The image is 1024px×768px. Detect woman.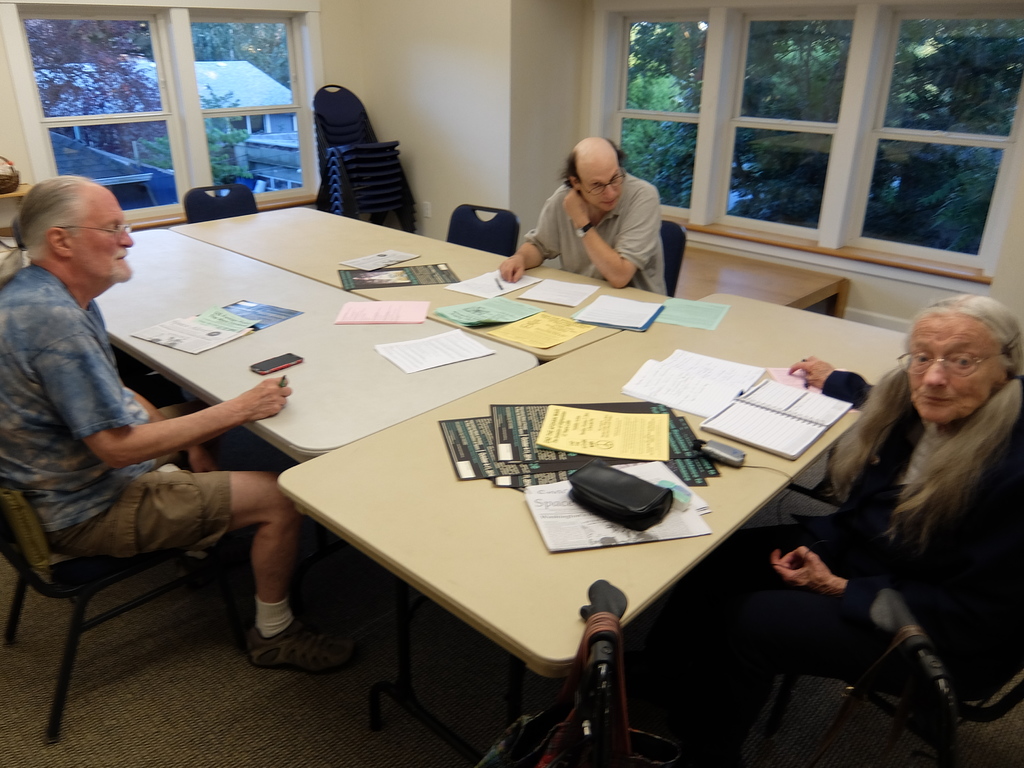
Detection: x1=631, y1=286, x2=1023, y2=767.
